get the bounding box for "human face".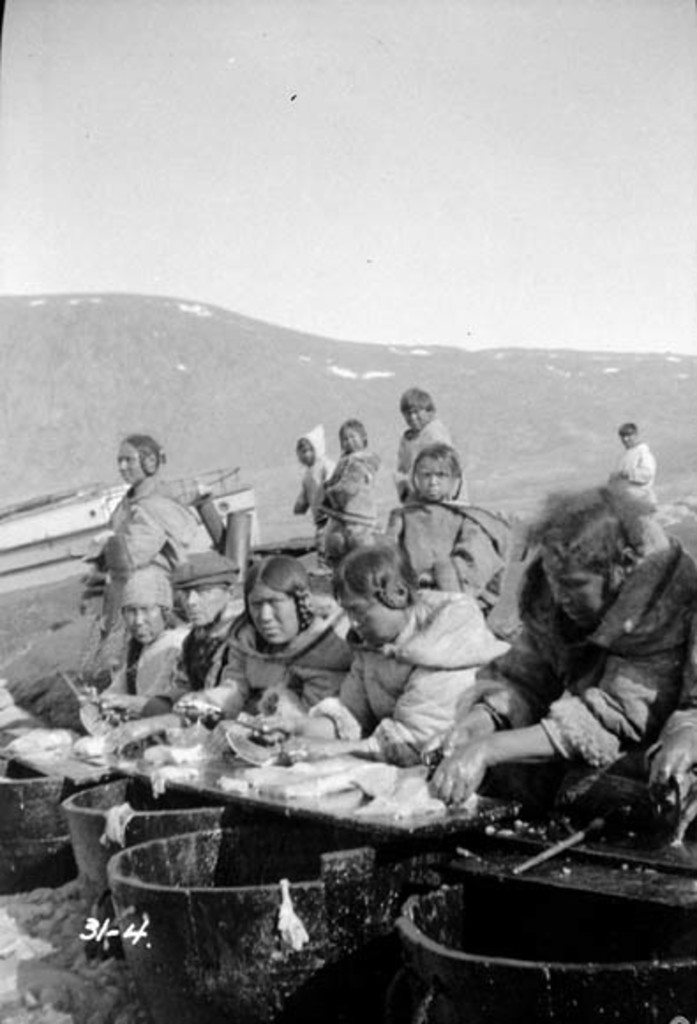
122 613 162 637.
